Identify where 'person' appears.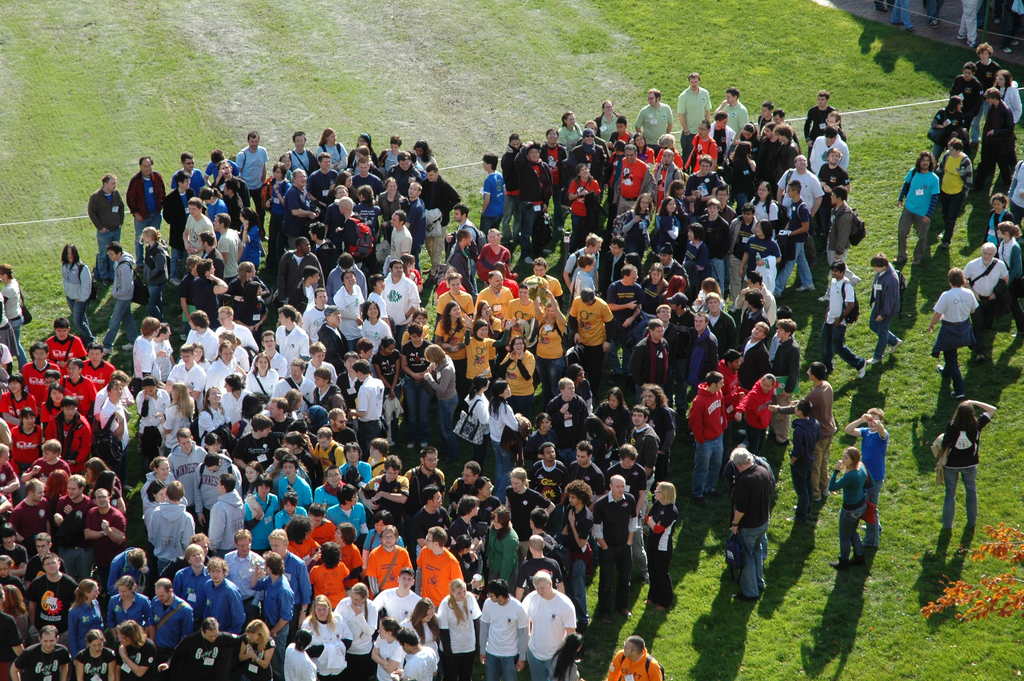
Appears at [680,304,725,395].
